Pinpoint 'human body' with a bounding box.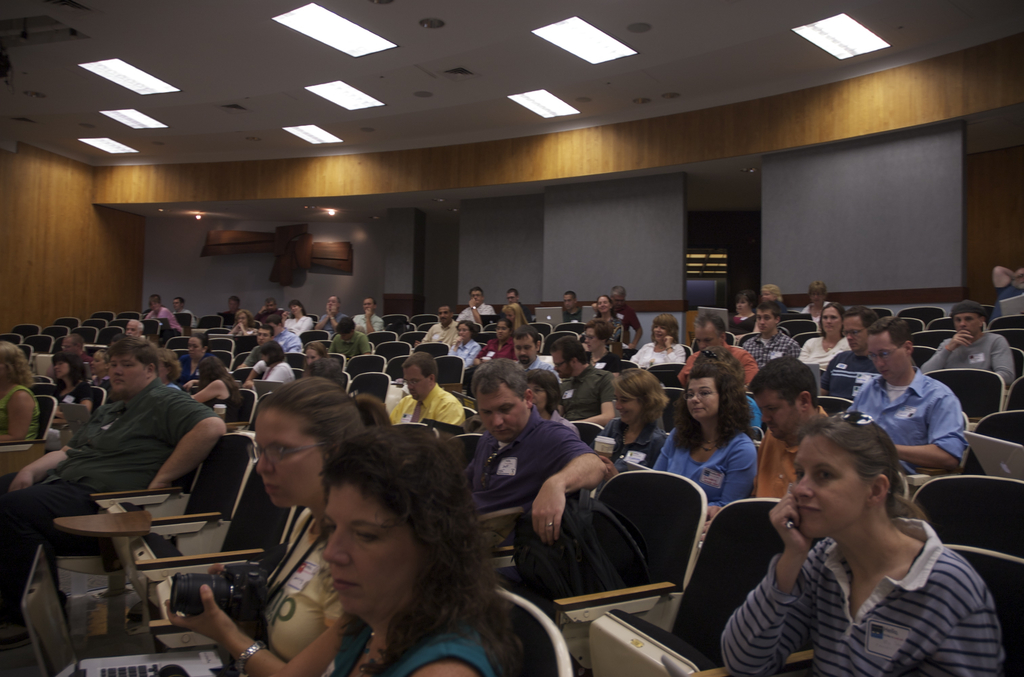
left=324, top=326, right=371, bottom=360.
